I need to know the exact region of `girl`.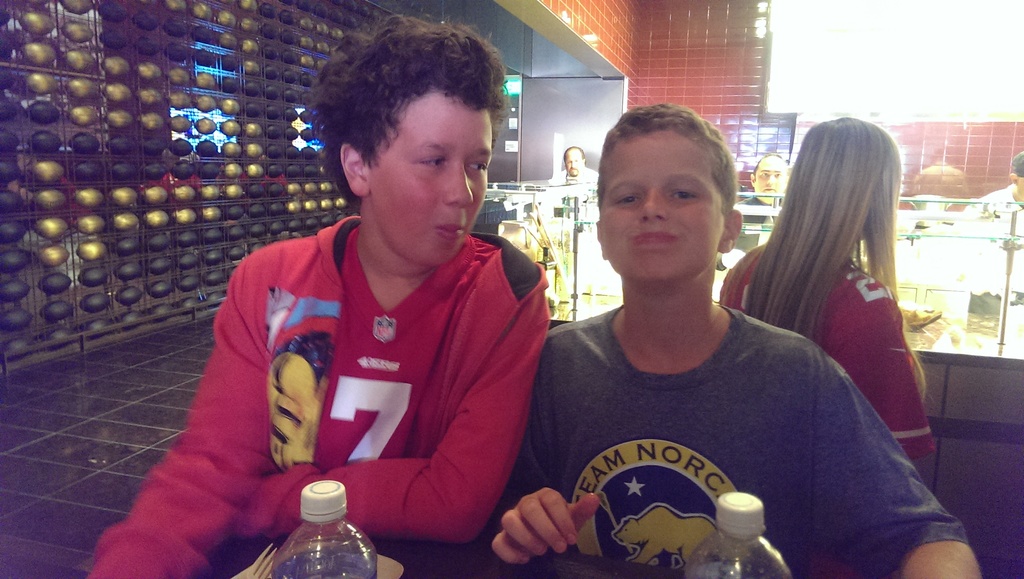
Region: [left=707, top=113, right=920, bottom=485].
